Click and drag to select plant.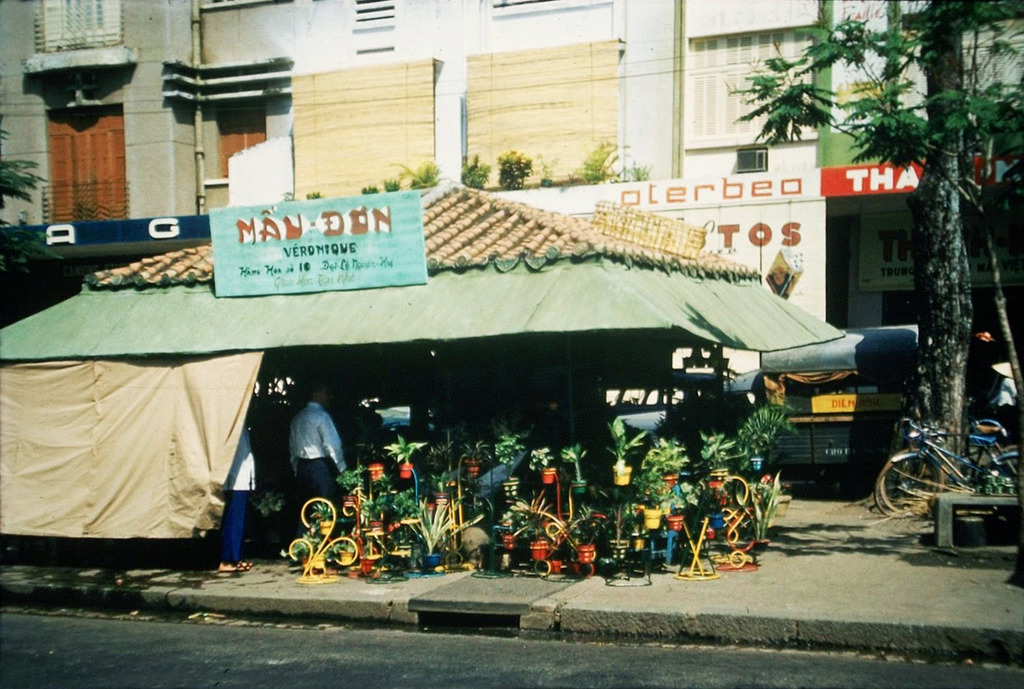
Selection: bbox(731, 400, 800, 460).
